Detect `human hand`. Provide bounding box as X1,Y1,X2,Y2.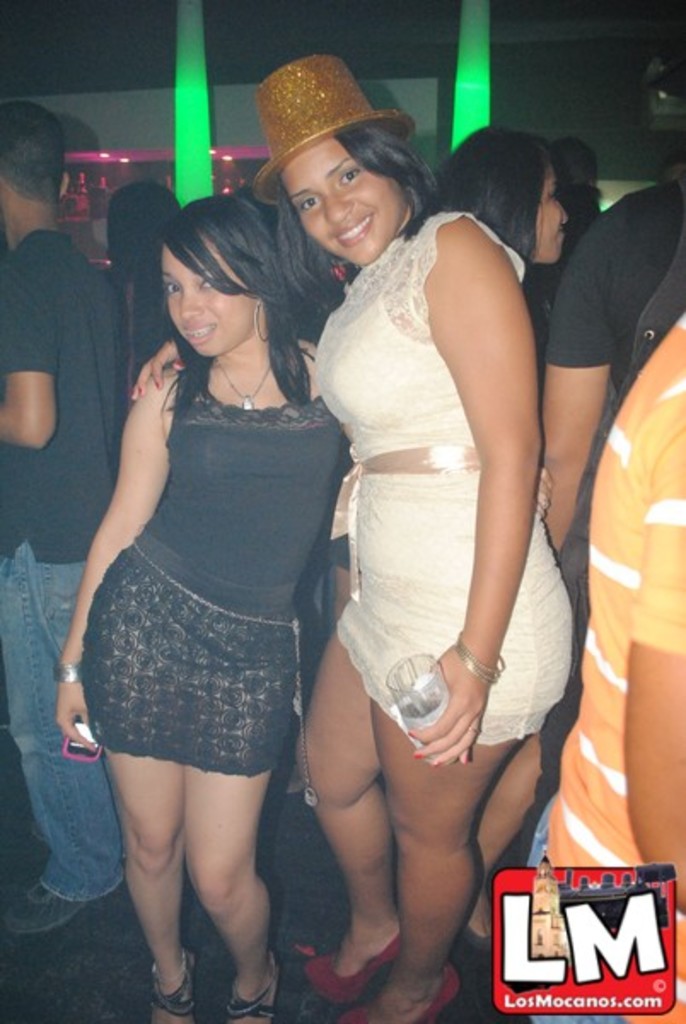
55,681,102,753.
